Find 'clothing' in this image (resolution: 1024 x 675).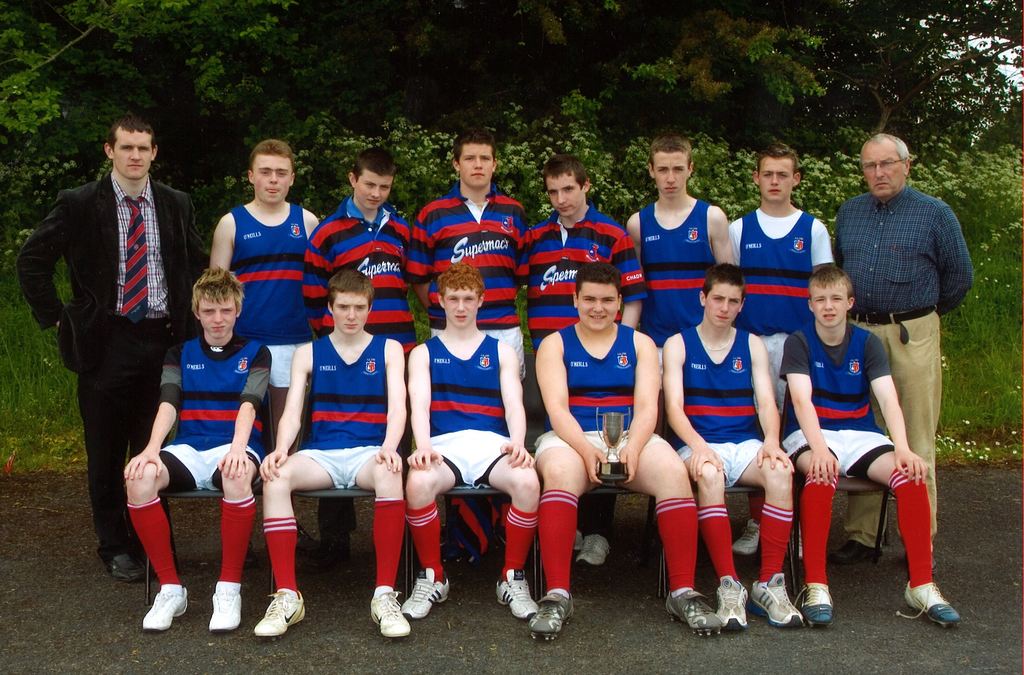
{"x1": 682, "y1": 326, "x2": 765, "y2": 487}.
